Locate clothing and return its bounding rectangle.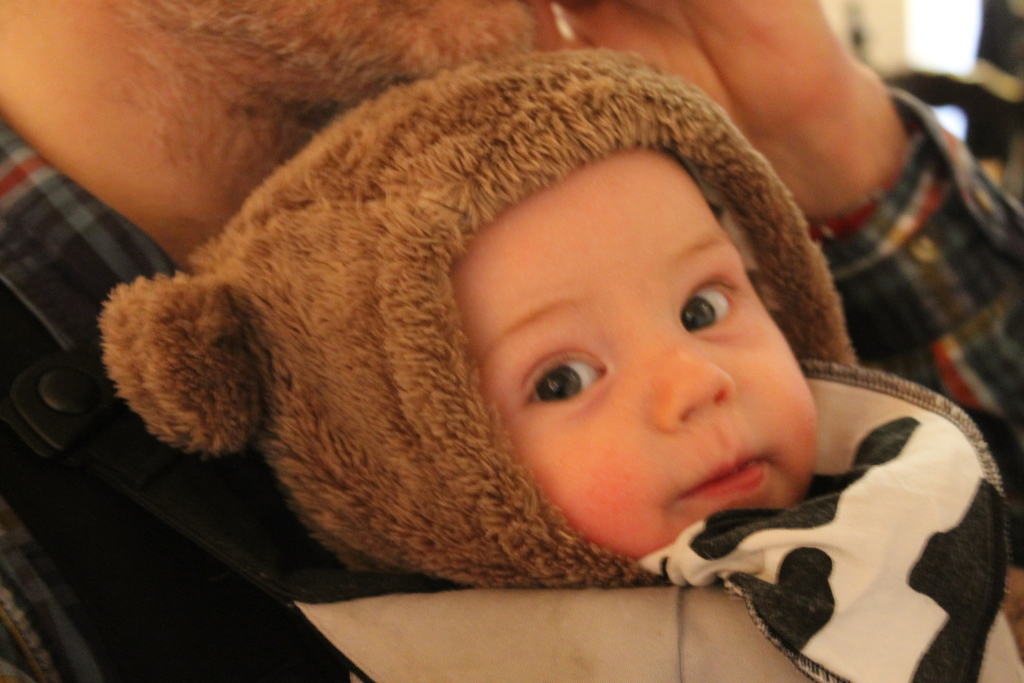
(x1=634, y1=352, x2=1003, y2=682).
